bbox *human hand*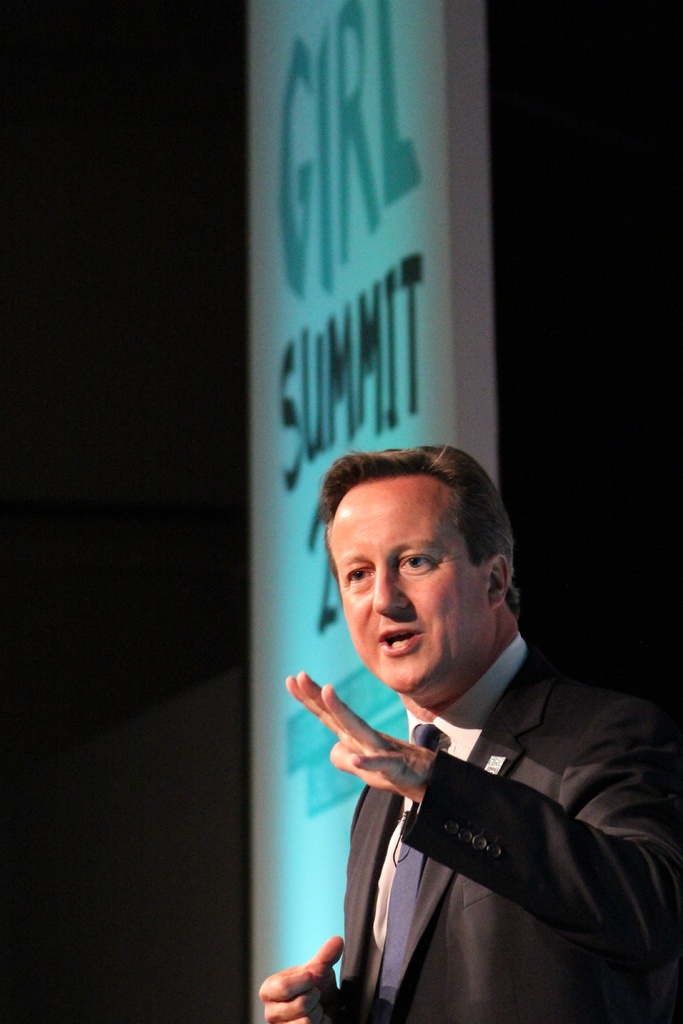
283,667,445,802
